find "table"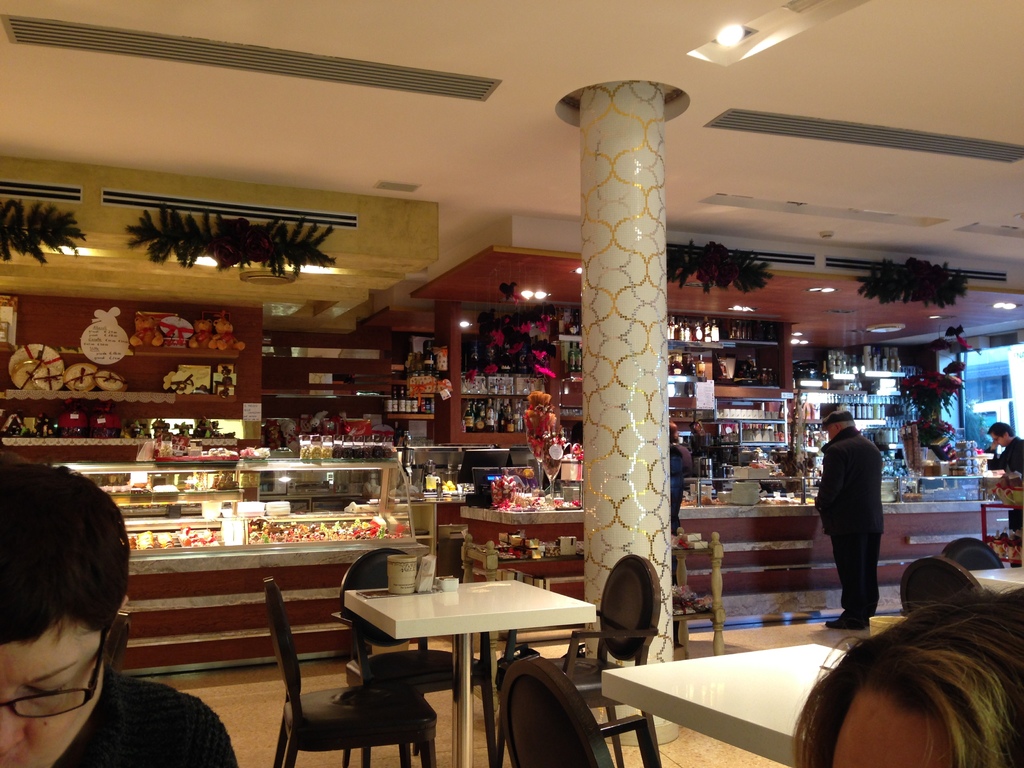
rect(970, 558, 1023, 595)
